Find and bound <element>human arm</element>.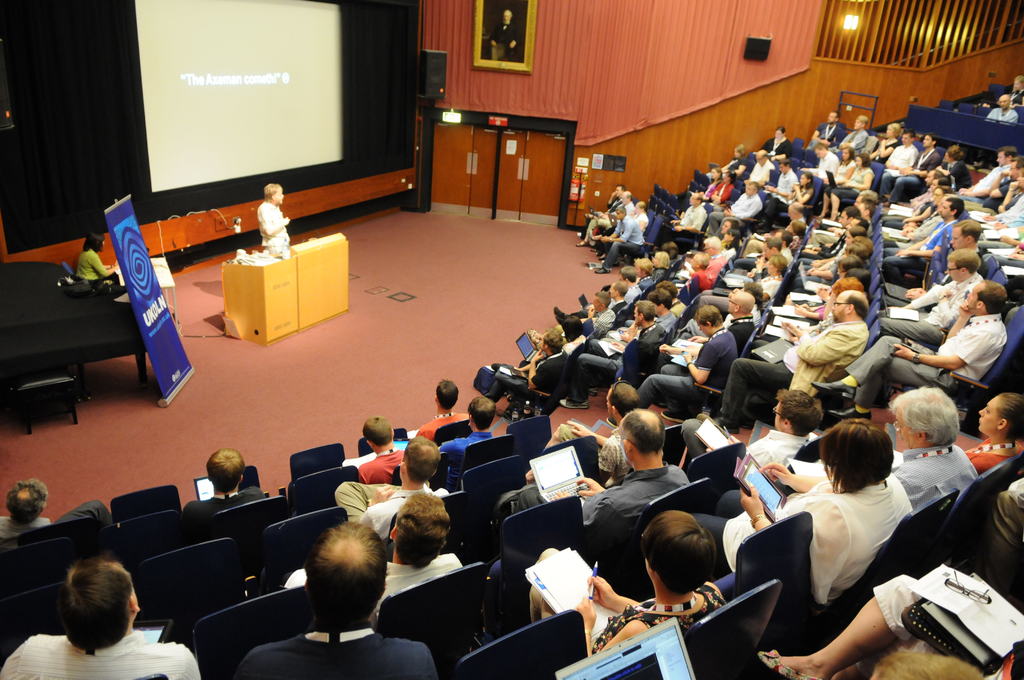
Bound: (x1=792, y1=184, x2=813, y2=204).
